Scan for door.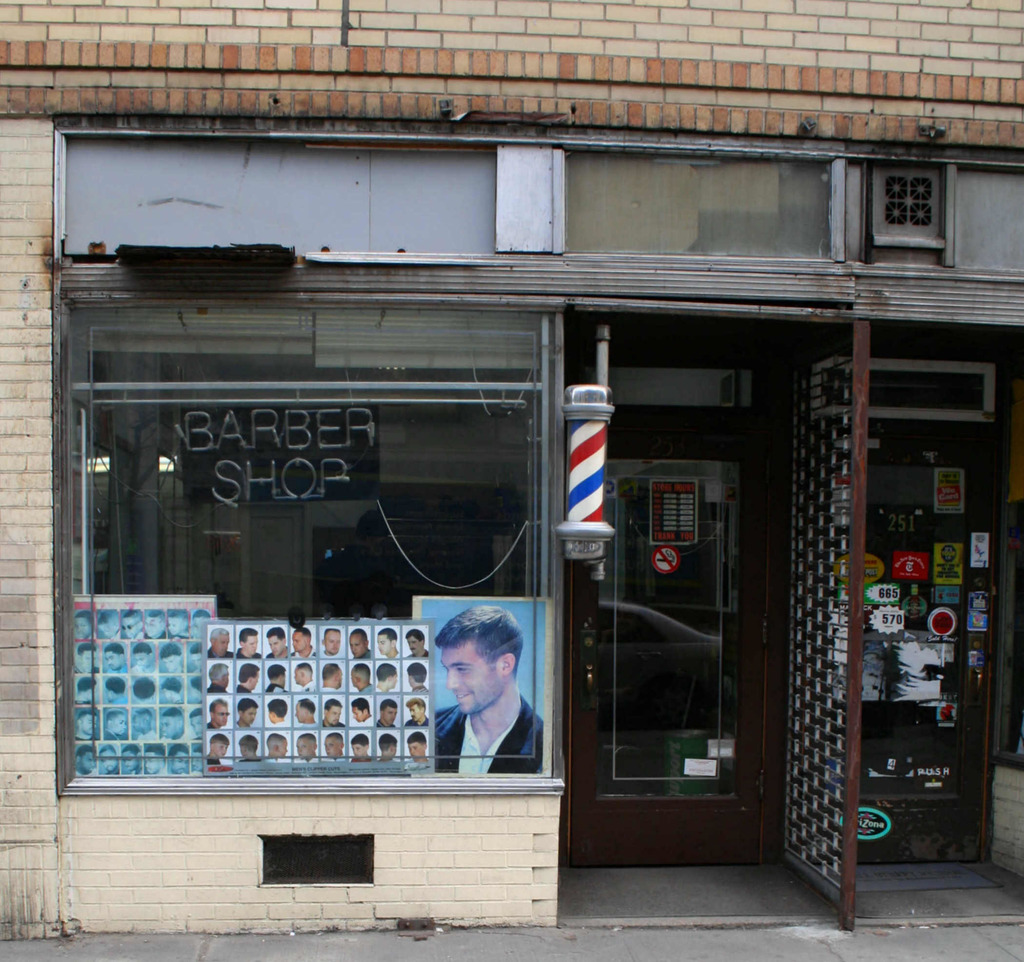
Scan result: (left=801, top=419, right=1009, bottom=867).
